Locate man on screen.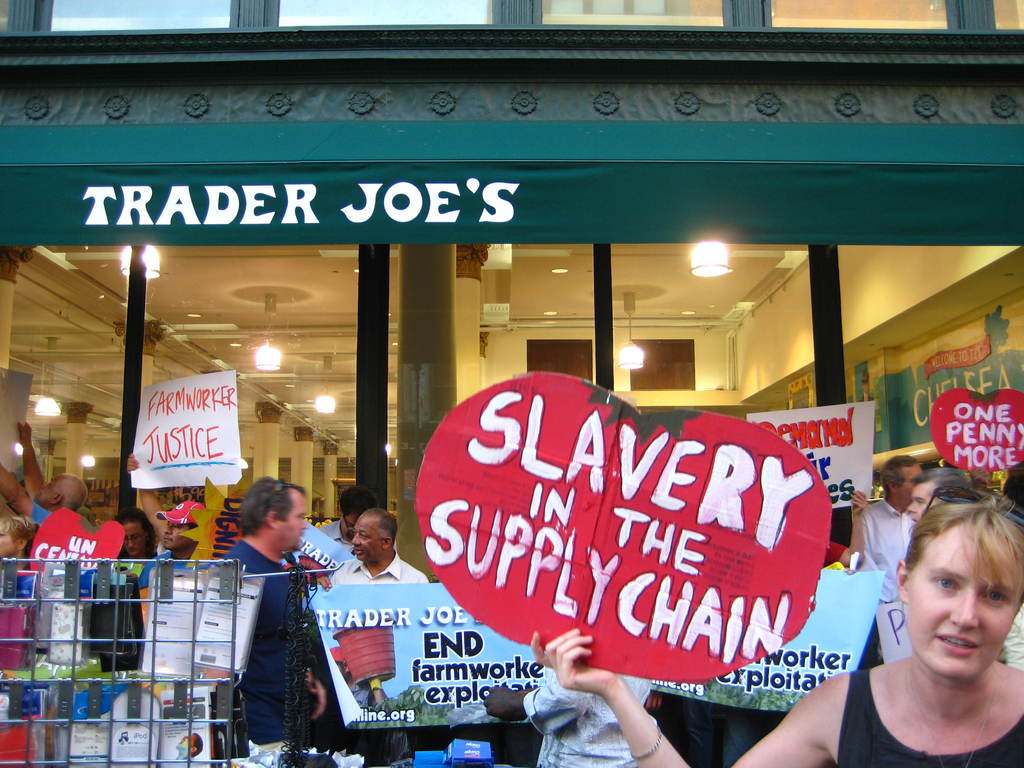
On screen at region(321, 492, 380, 552).
